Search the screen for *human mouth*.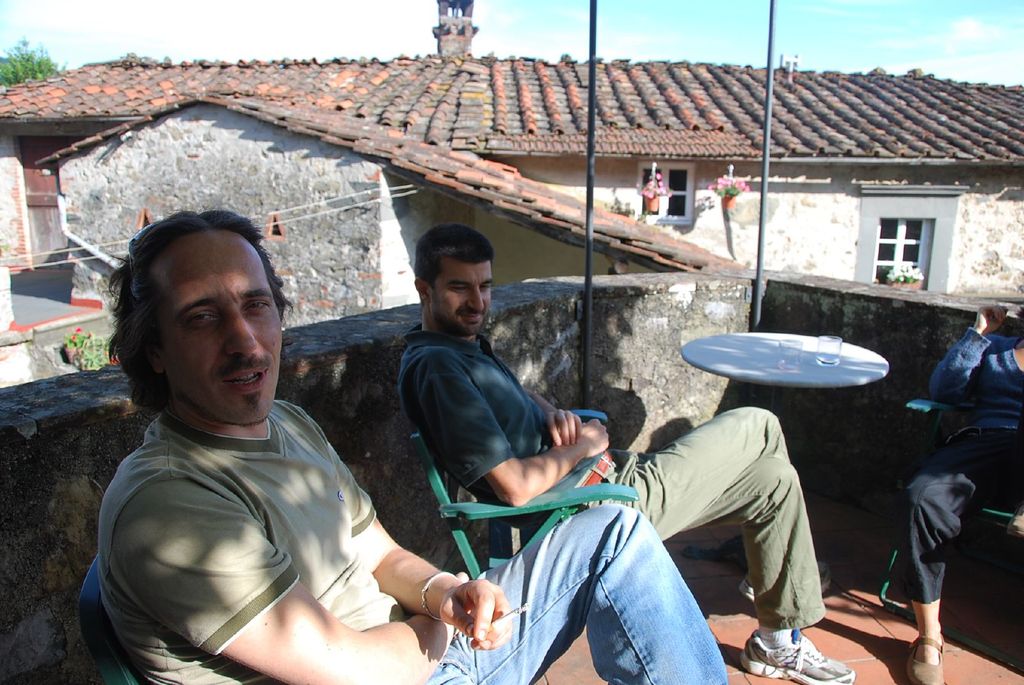
Found at box=[456, 310, 483, 326].
